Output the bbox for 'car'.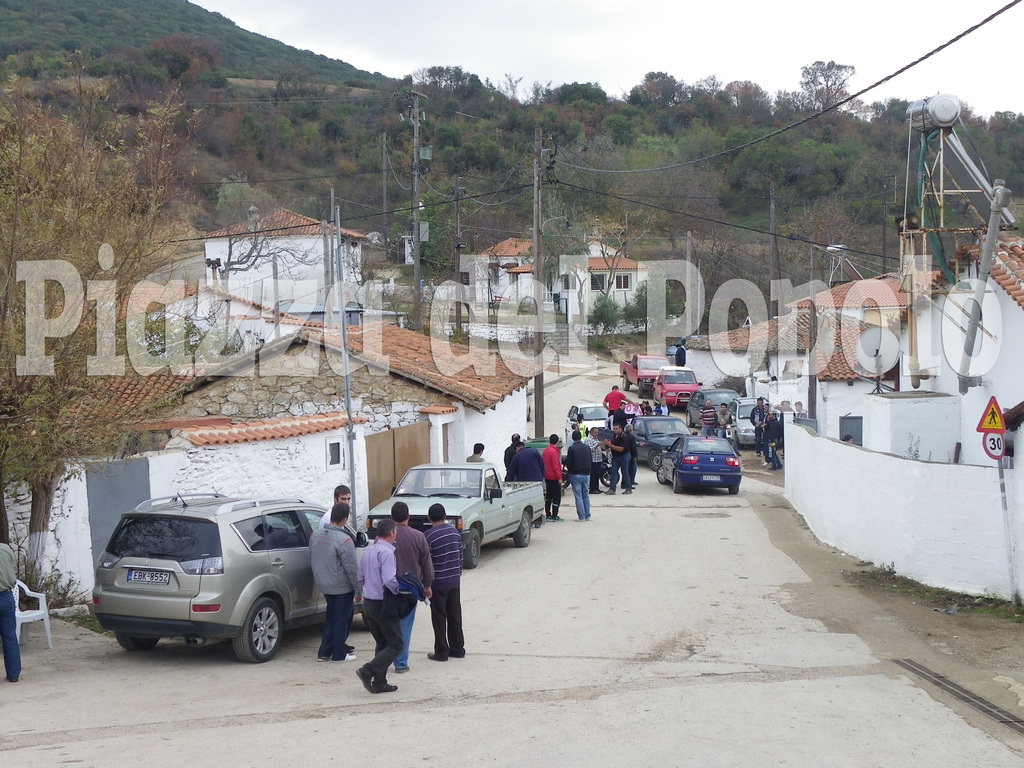
<box>92,491,374,664</box>.
